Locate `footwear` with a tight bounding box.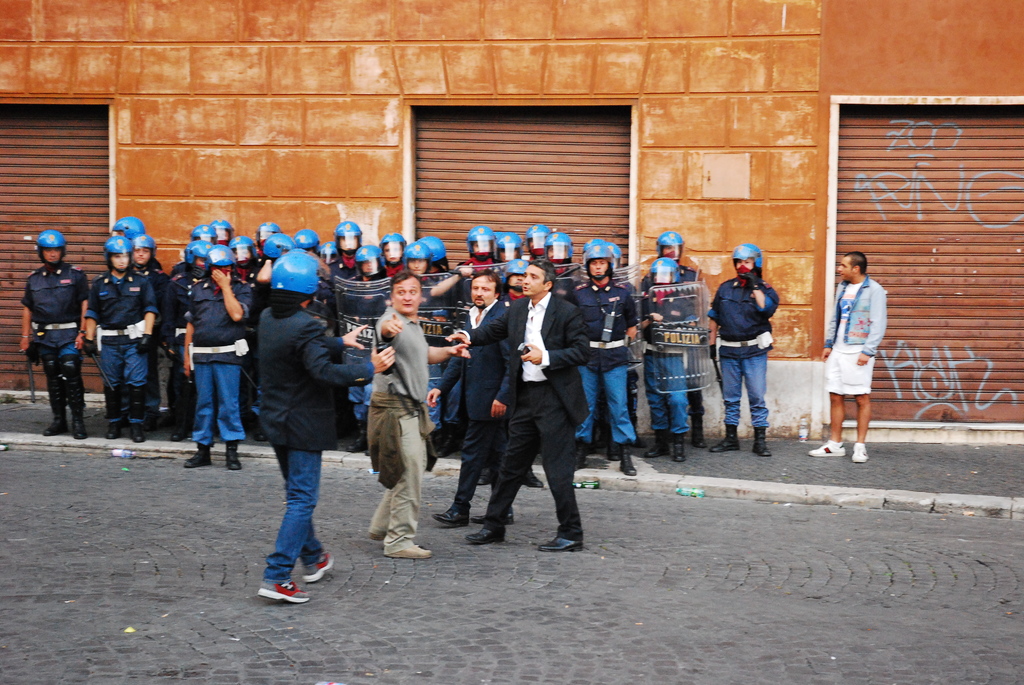
(left=171, top=420, right=187, bottom=443).
